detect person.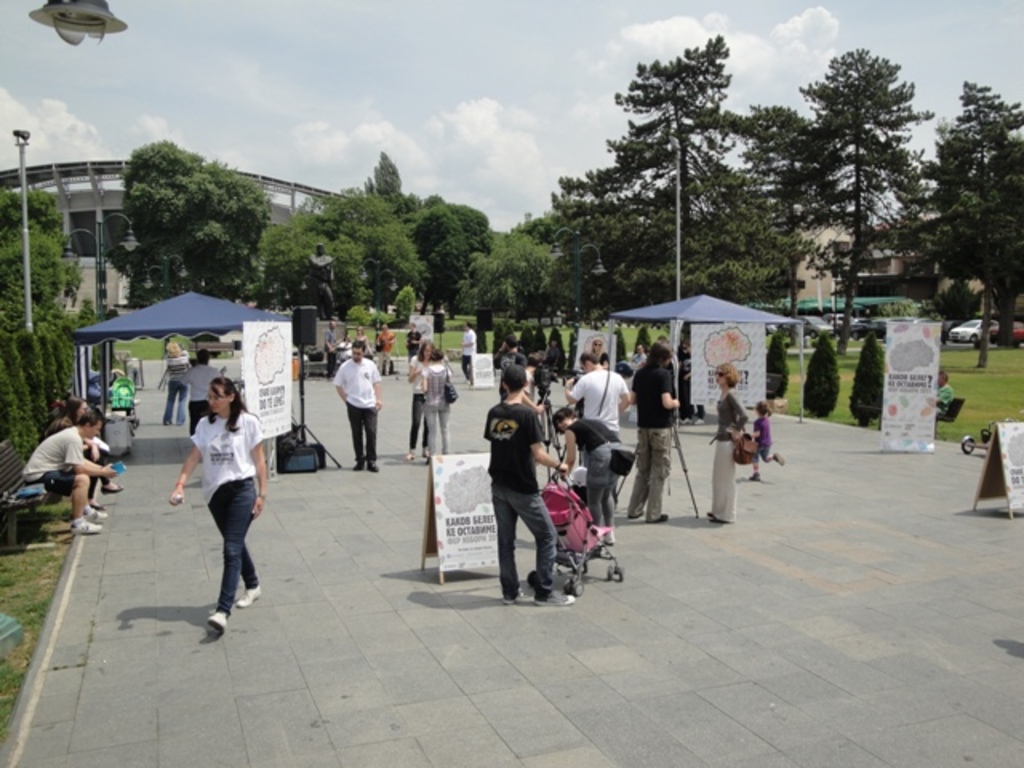
Detected at rect(629, 339, 675, 530).
